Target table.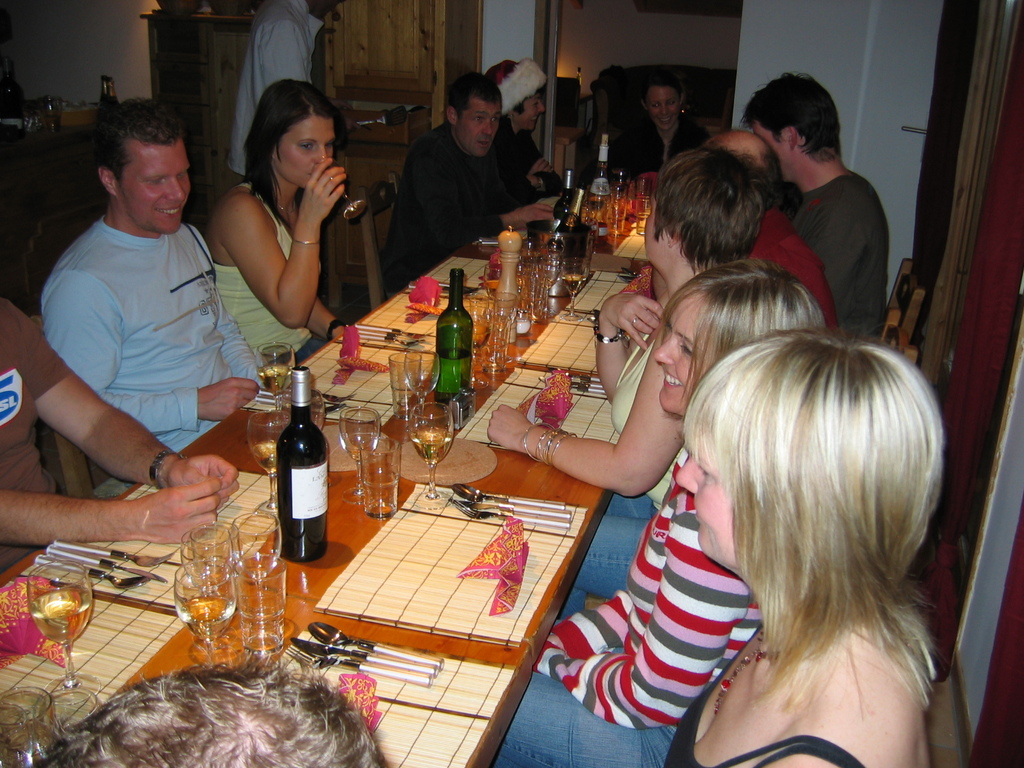
Target region: 0, 196, 650, 767.
